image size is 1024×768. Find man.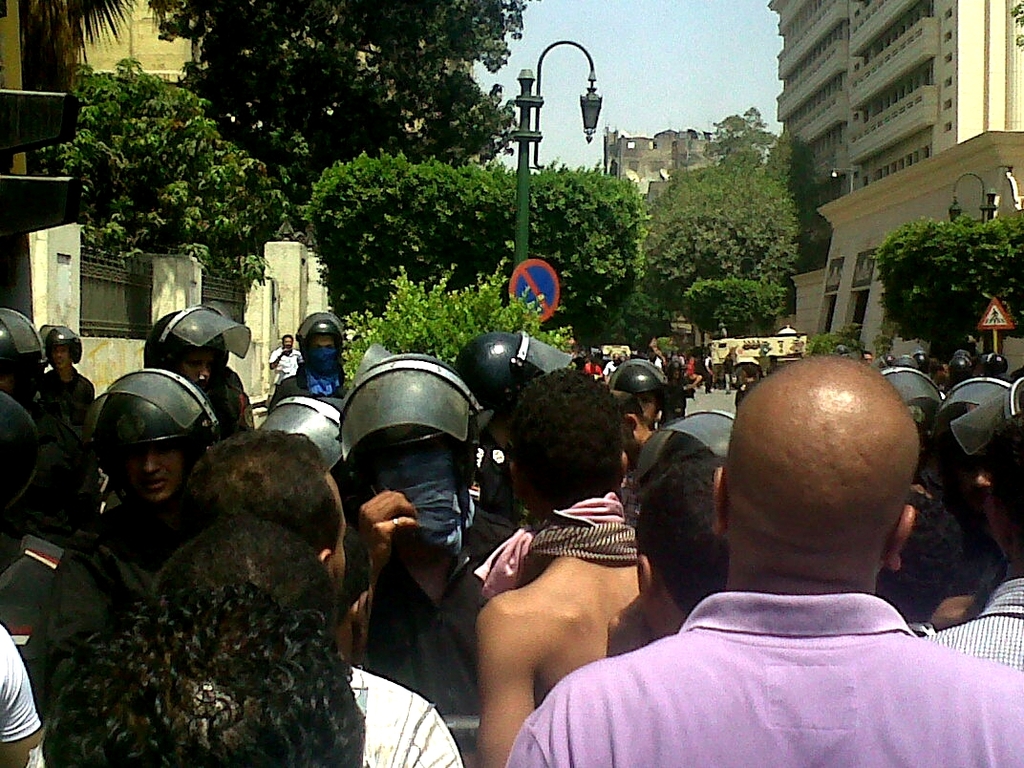
rect(266, 321, 307, 385).
